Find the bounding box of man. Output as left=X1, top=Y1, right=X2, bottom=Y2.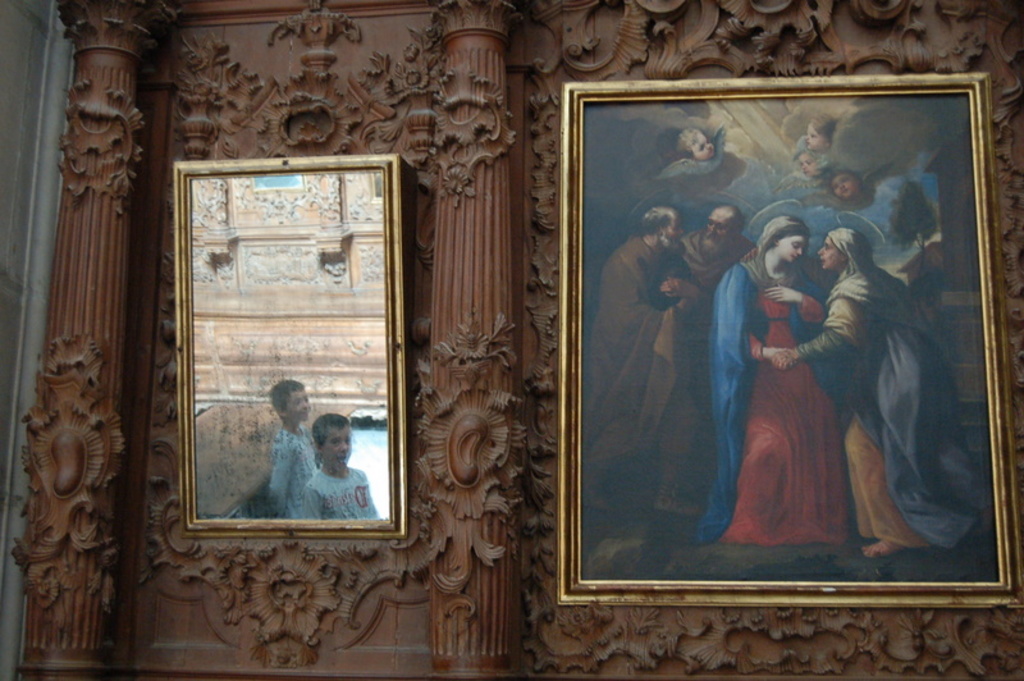
left=664, top=196, right=744, bottom=526.
